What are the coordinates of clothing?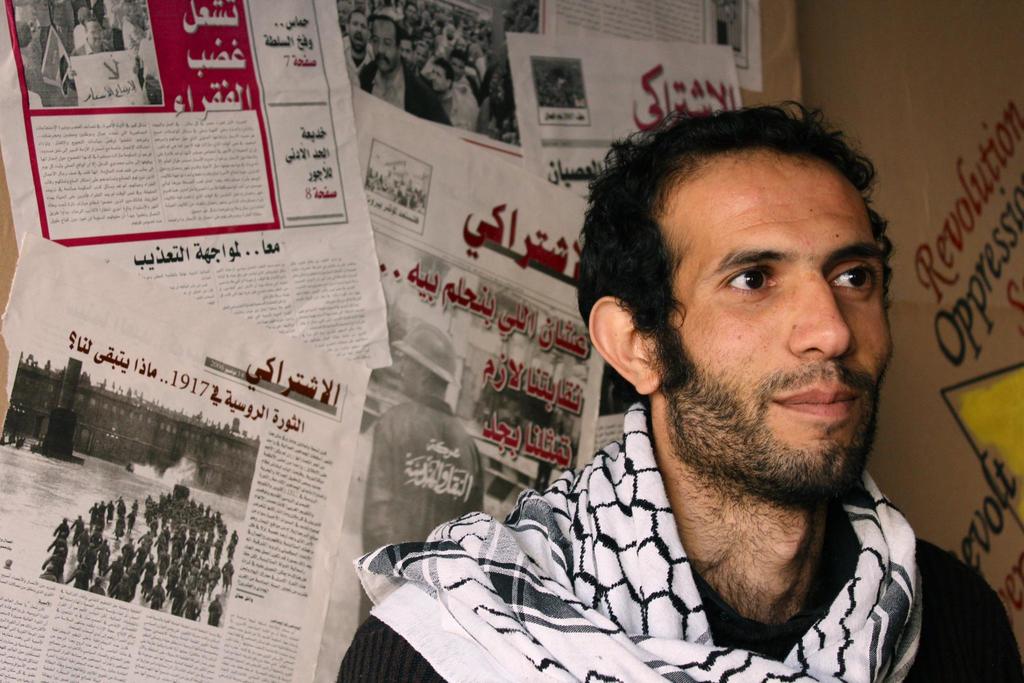
[x1=429, y1=394, x2=960, y2=674].
